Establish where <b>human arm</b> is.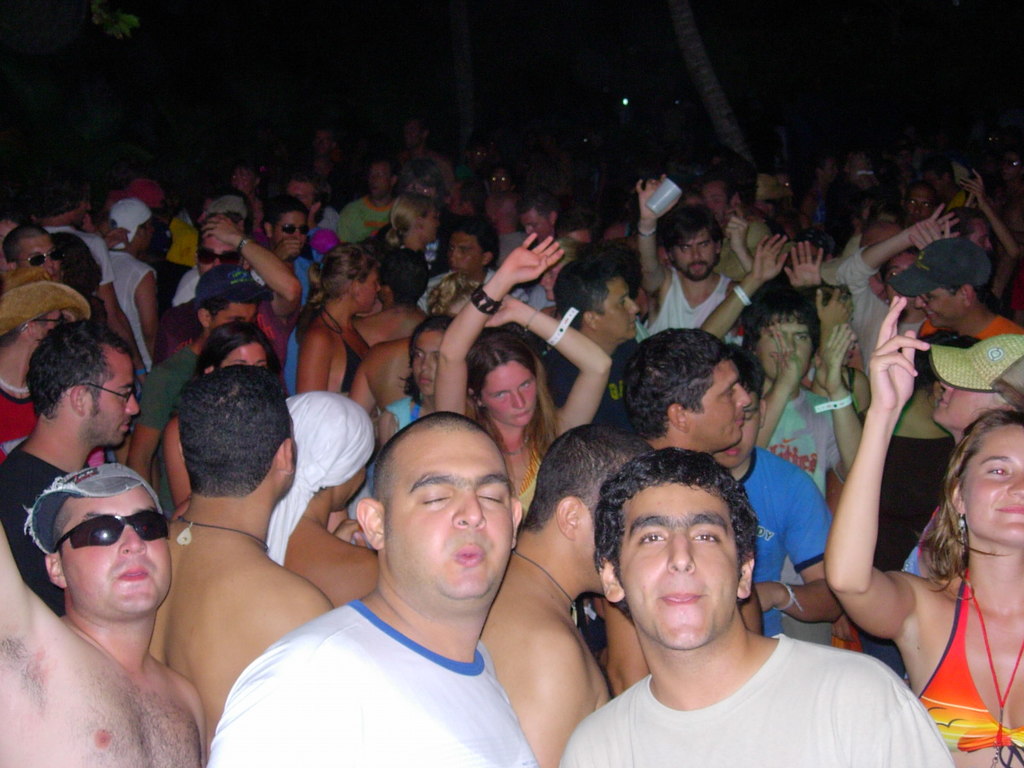
Established at bbox(704, 233, 787, 342).
